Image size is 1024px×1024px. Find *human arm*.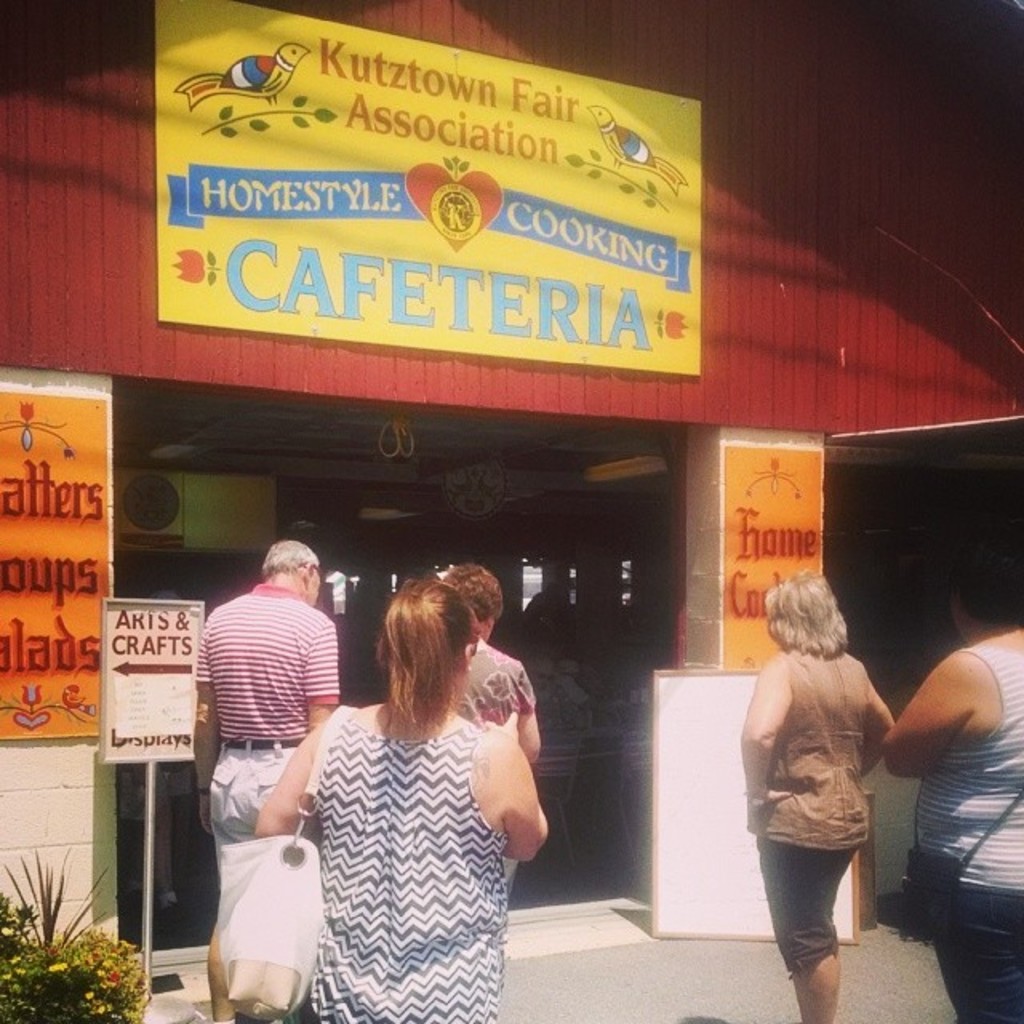
bbox=[474, 704, 552, 896].
